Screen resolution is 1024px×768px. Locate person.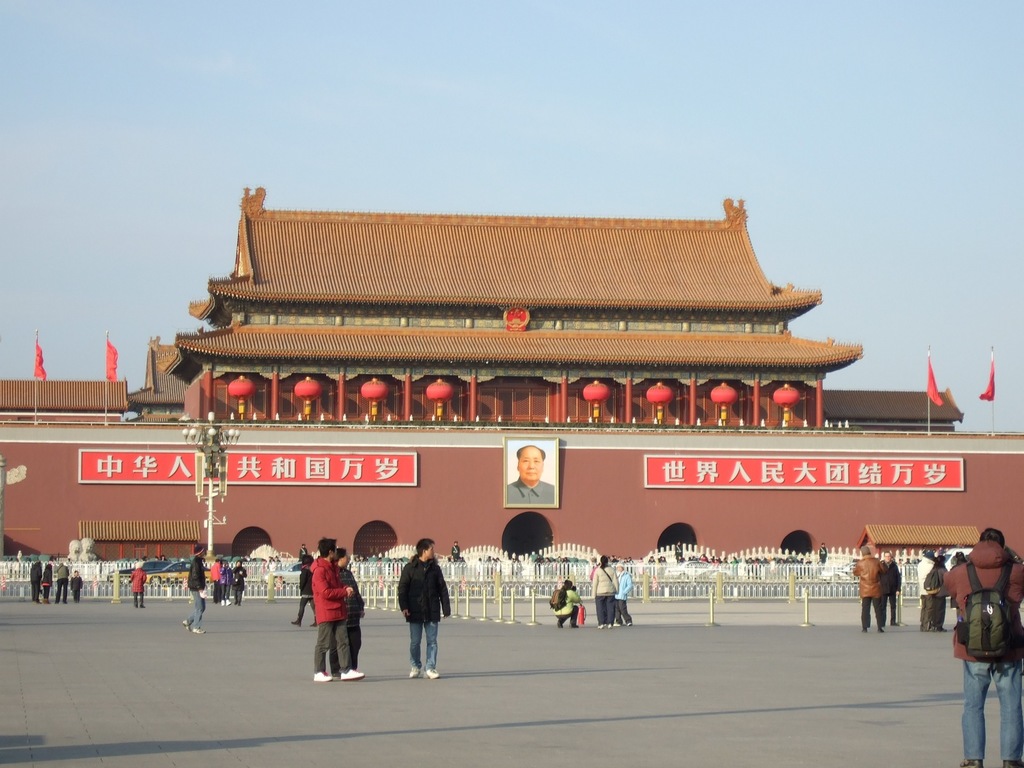
box(612, 563, 634, 626).
